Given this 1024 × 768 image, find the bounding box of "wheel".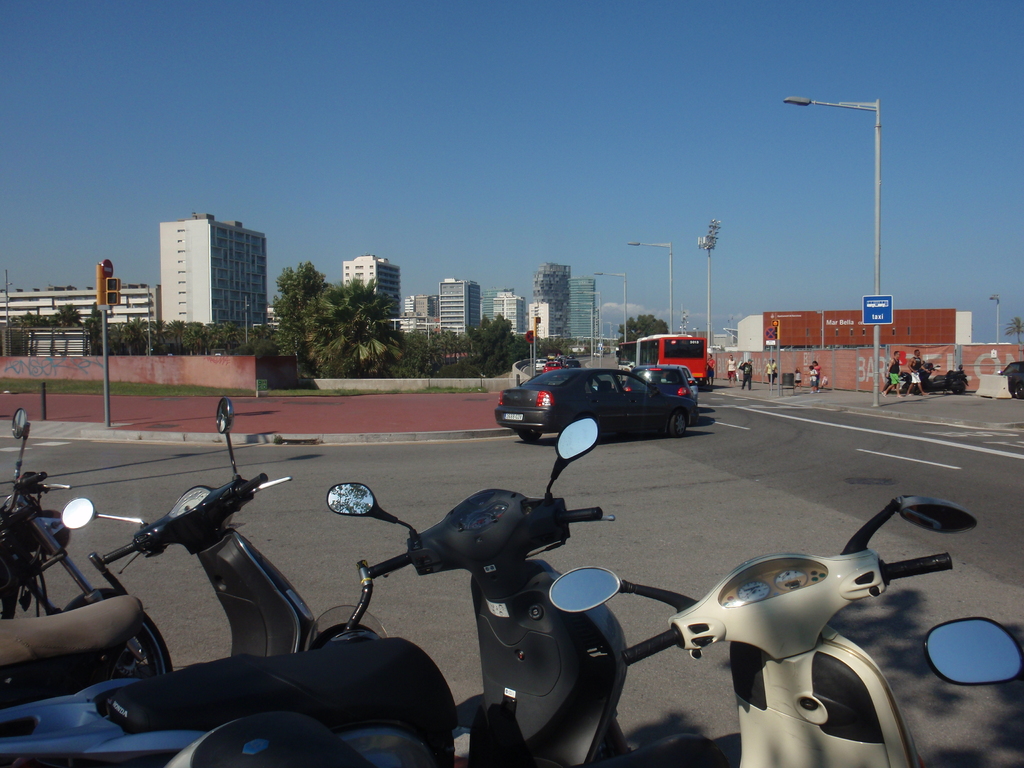
1012 376 1023 401.
